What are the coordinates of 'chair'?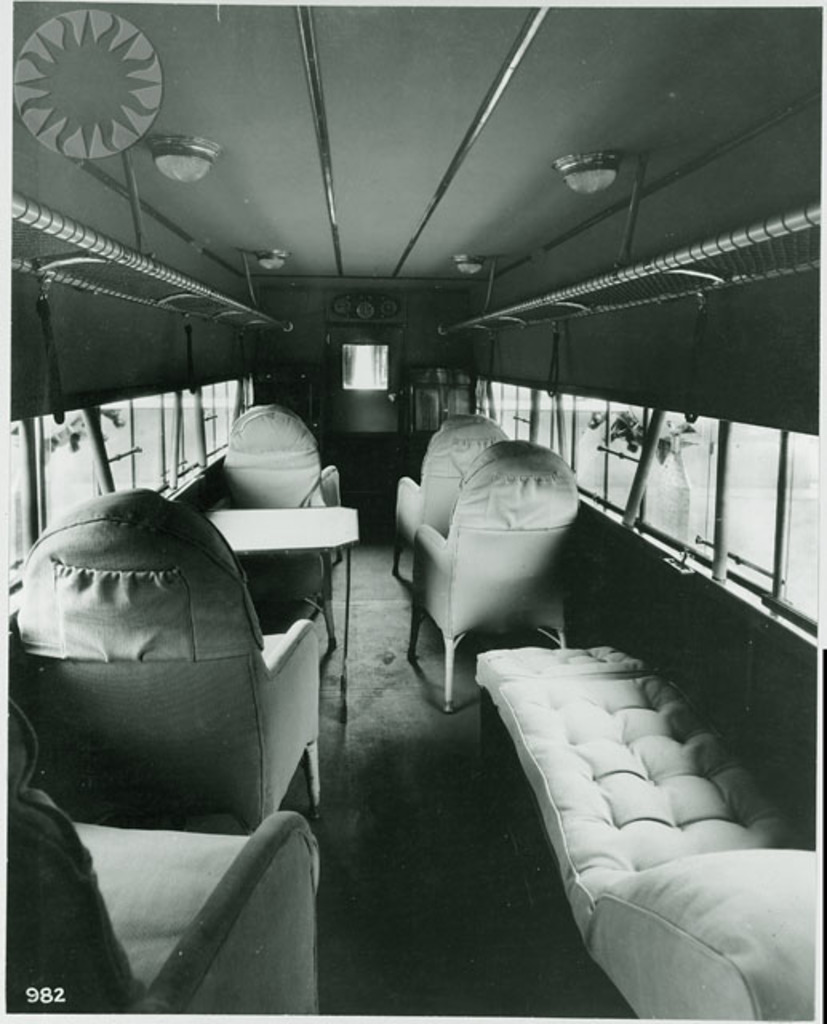
(6, 707, 326, 1013).
